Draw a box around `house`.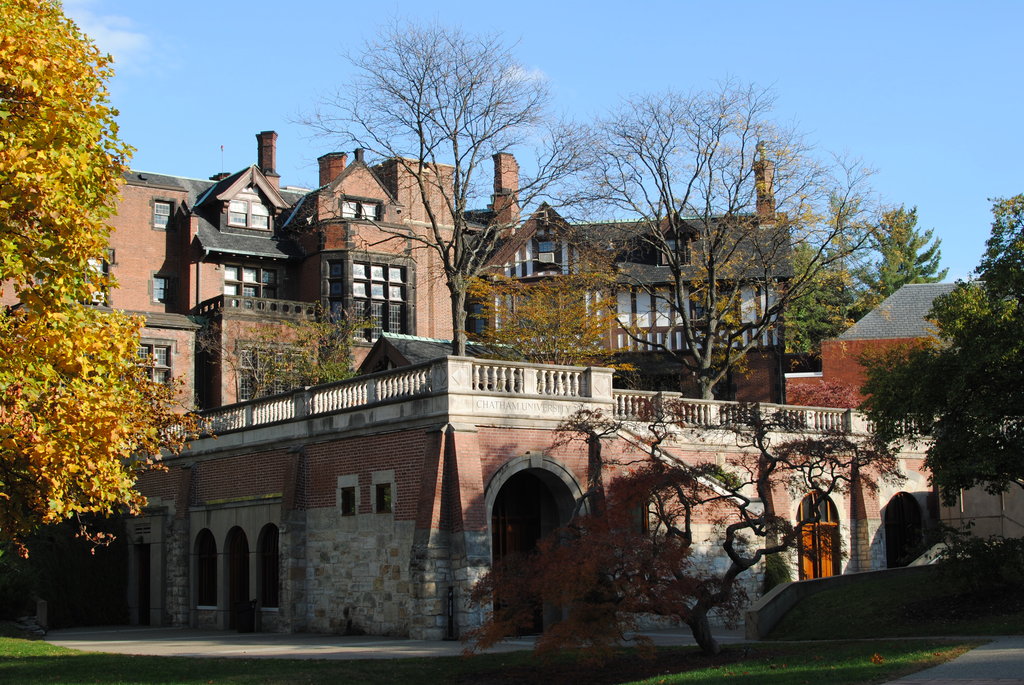
region(31, 359, 958, 650).
